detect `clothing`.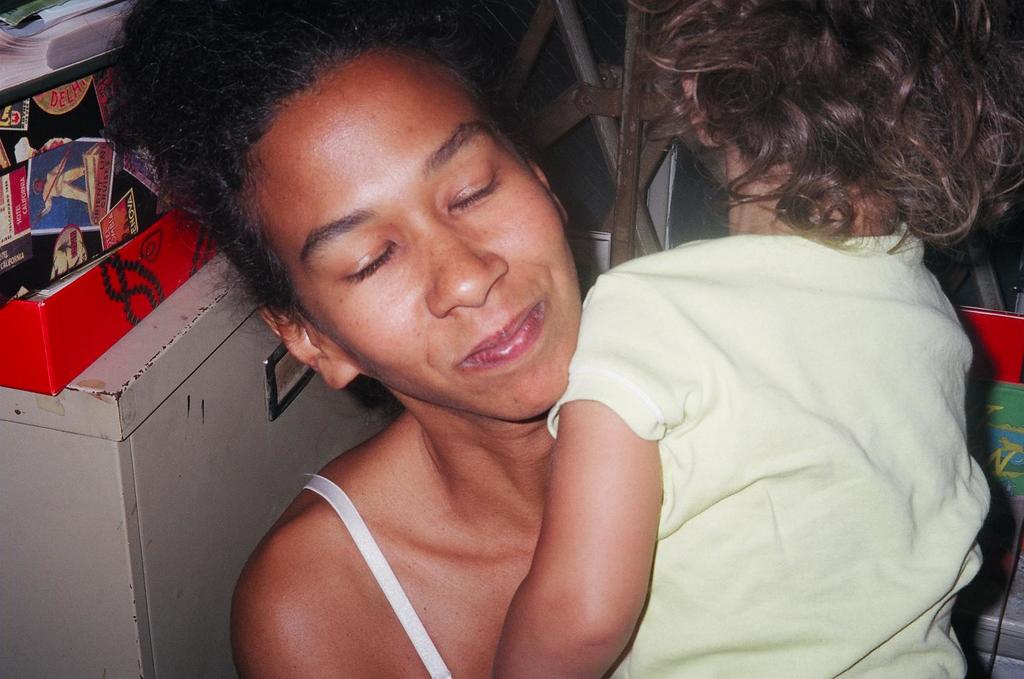
Detected at bbox=(302, 481, 450, 678).
